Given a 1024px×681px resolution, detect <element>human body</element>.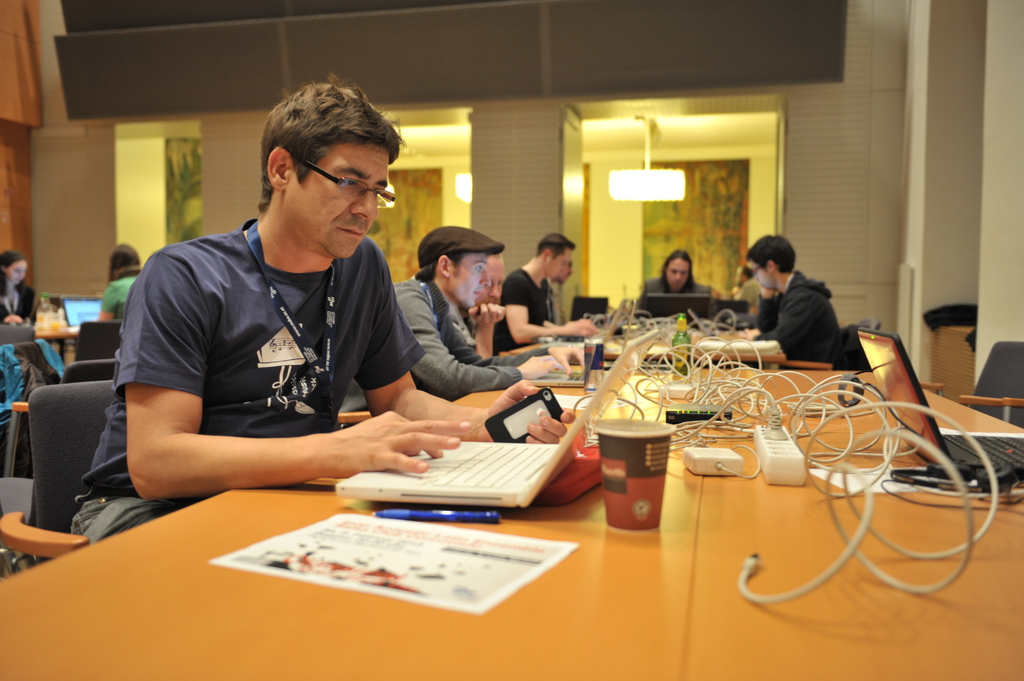
rect(98, 246, 145, 322).
